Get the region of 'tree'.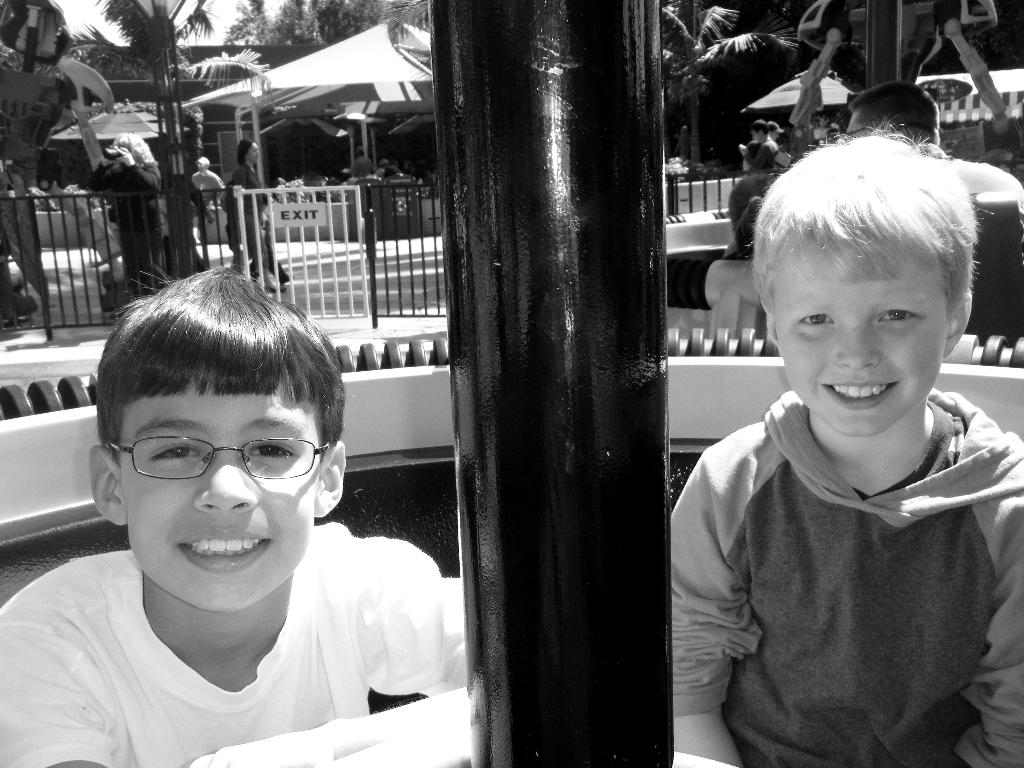
rect(215, 0, 435, 44).
